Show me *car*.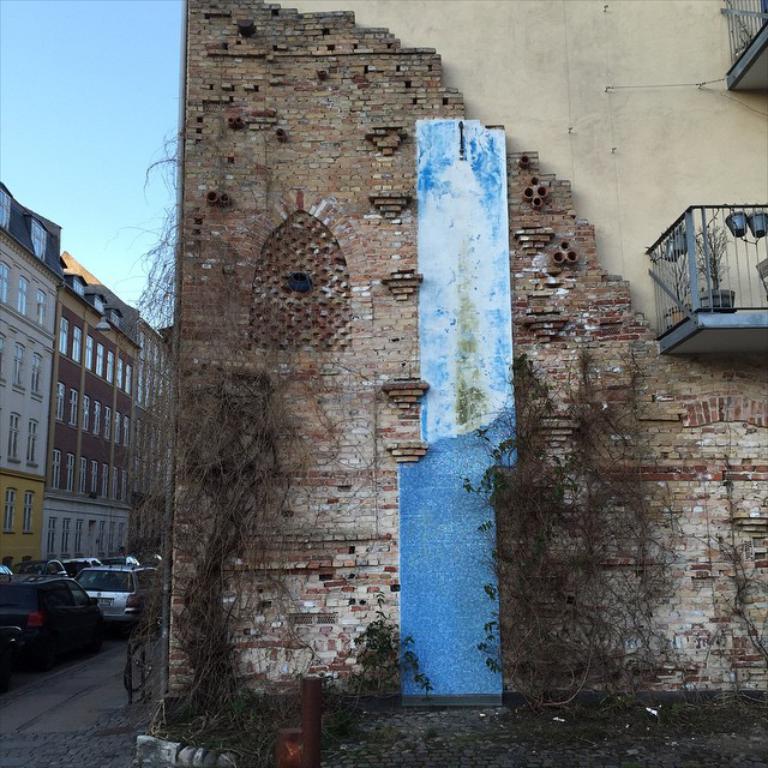
*car* is here: <bbox>50, 554, 98, 578</bbox>.
